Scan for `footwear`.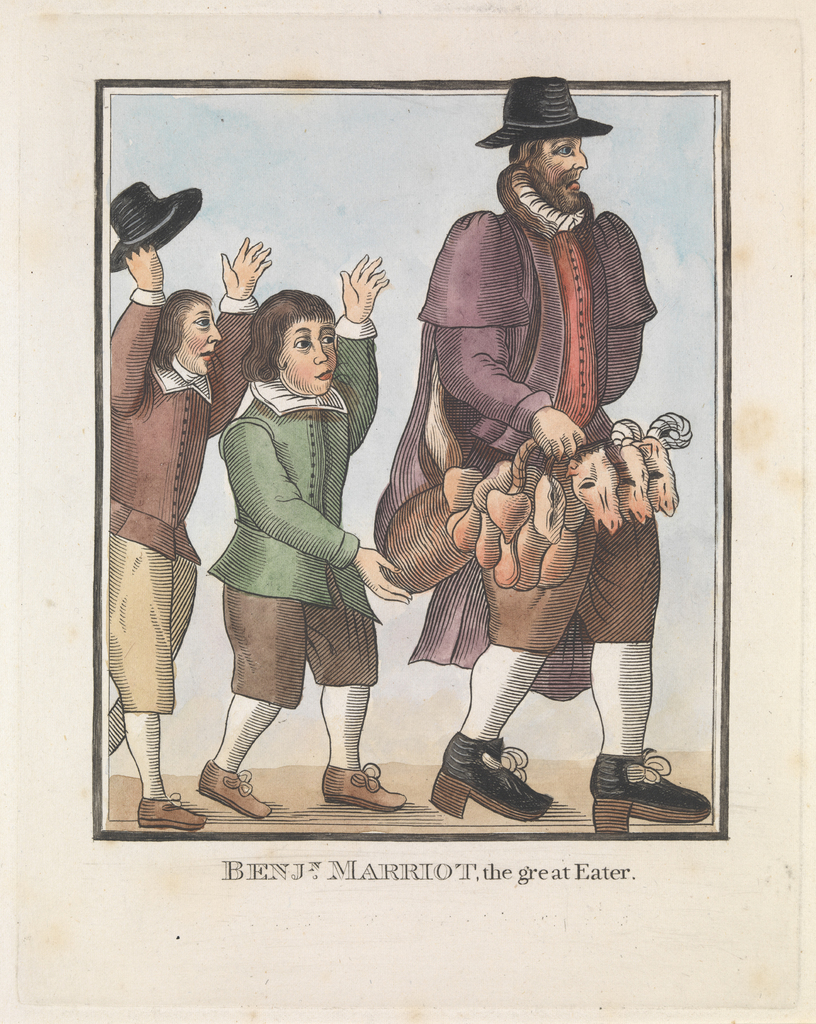
Scan result: left=433, top=725, right=556, bottom=815.
